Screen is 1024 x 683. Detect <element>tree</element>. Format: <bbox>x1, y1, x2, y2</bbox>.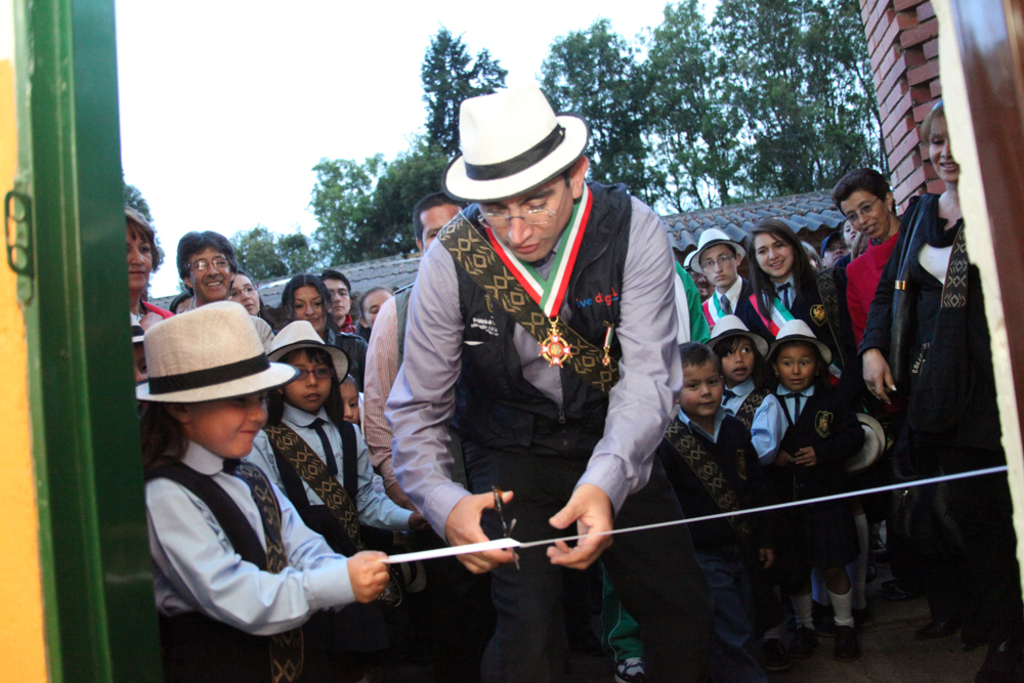
<bbox>413, 30, 486, 151</bbox>.
